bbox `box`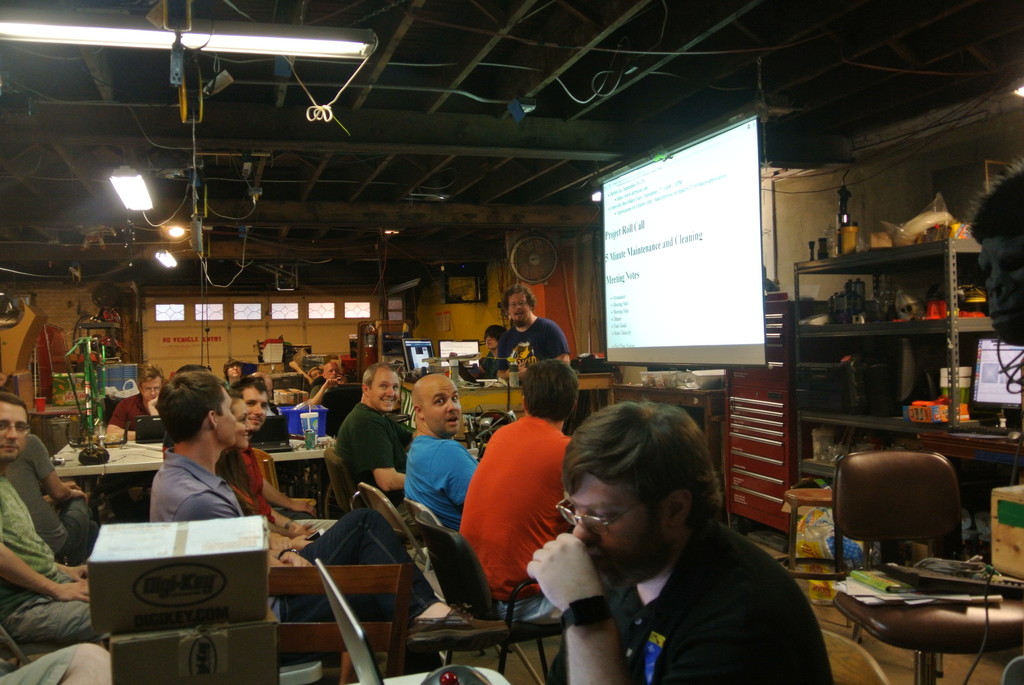
[108,603,276,684]
